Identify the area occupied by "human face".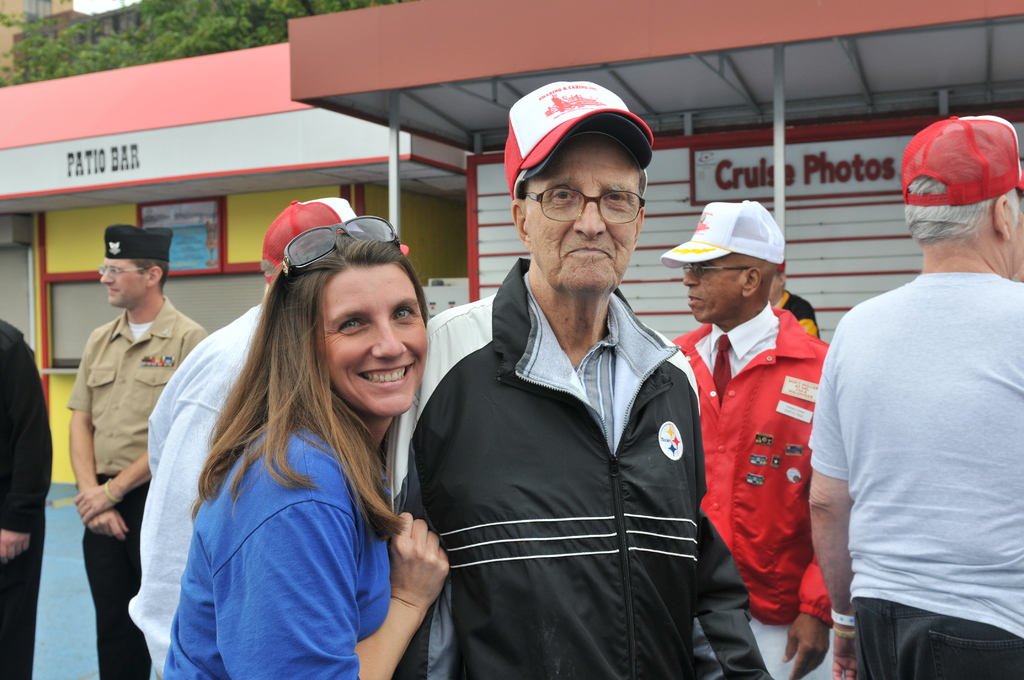
Area: Rect(529, 138, 634, 294).
